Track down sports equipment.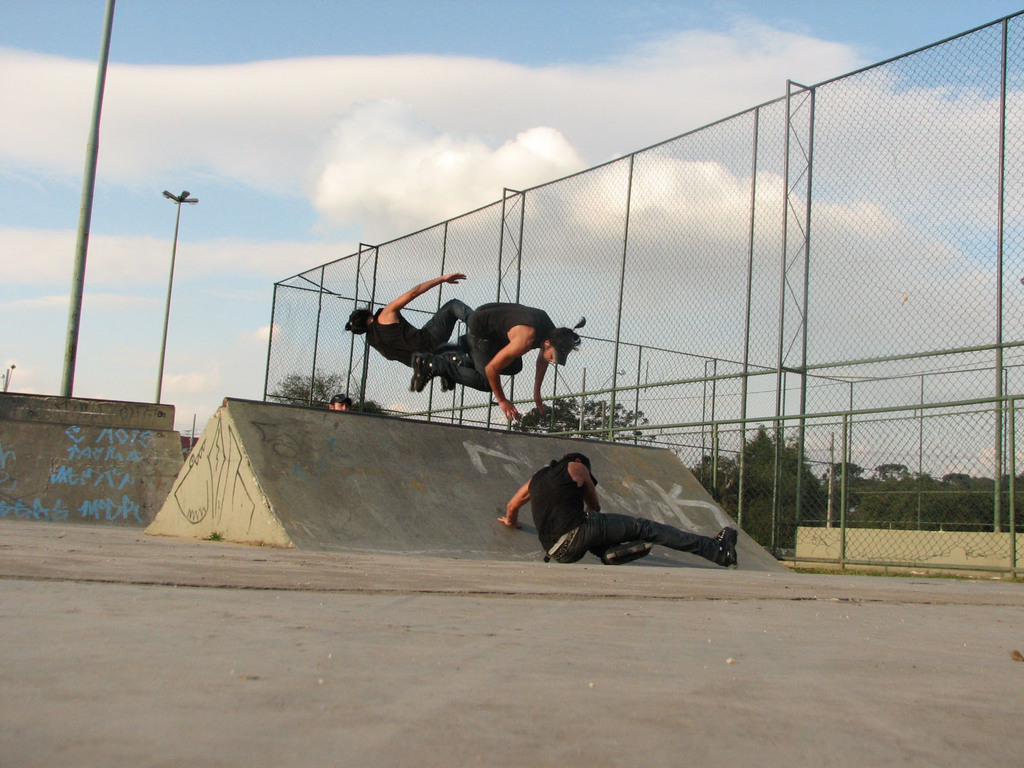
Tracked to 711 525 740 569.
